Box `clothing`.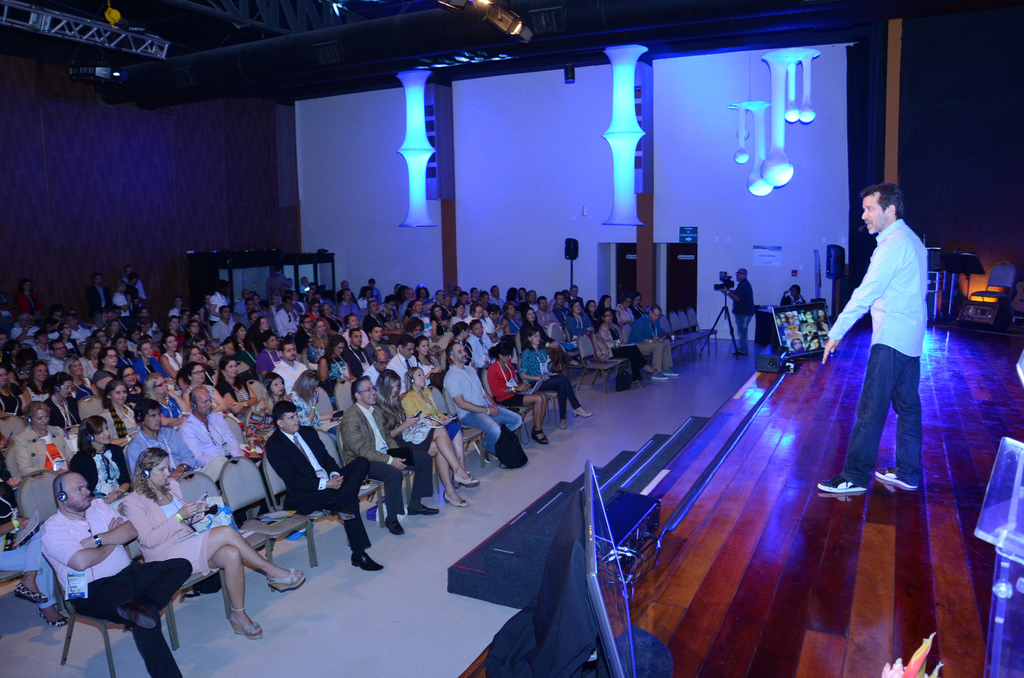
BBox(268, 427, 377, 544).
